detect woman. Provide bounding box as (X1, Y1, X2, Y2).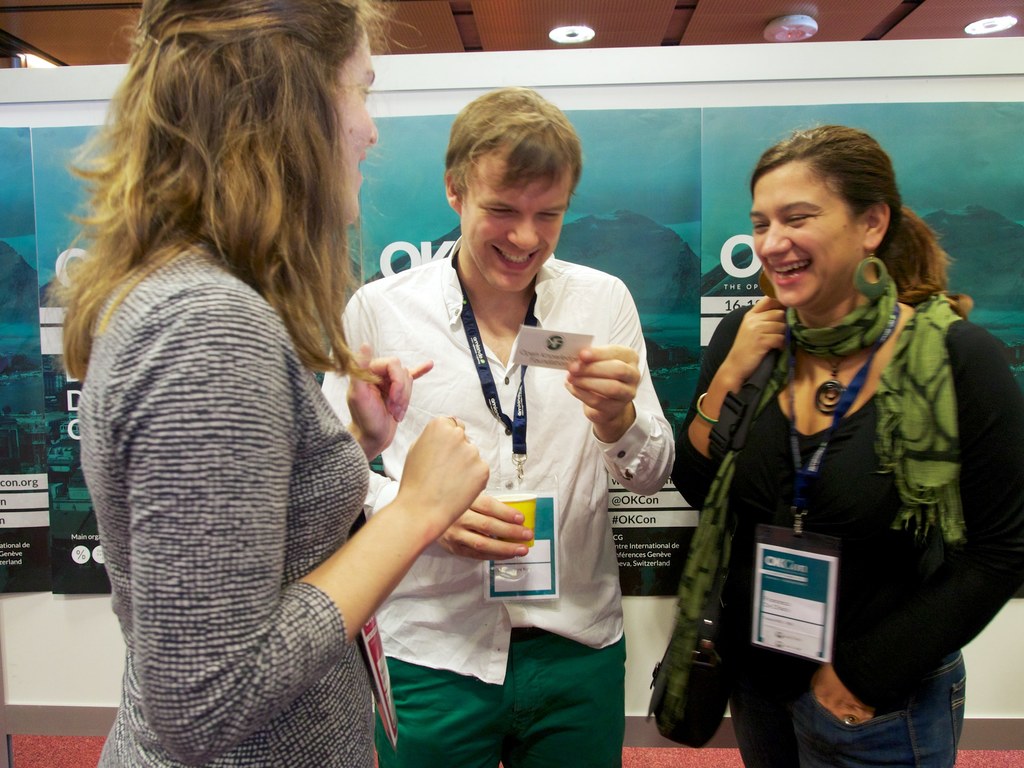
(668, 124, 1023, 767).
